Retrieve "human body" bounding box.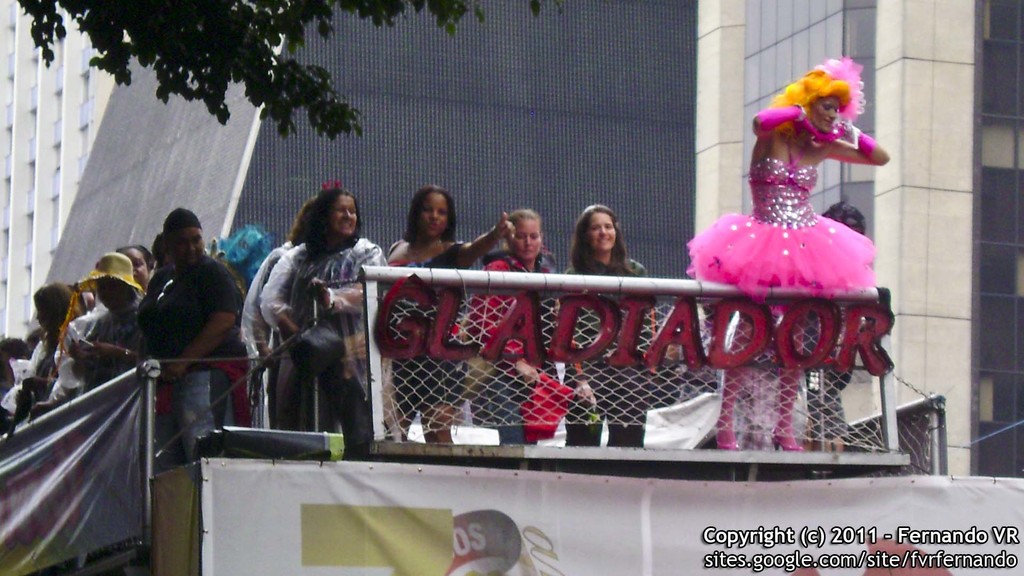
Bounding box: bbox=(732, 111, 892, 452).
